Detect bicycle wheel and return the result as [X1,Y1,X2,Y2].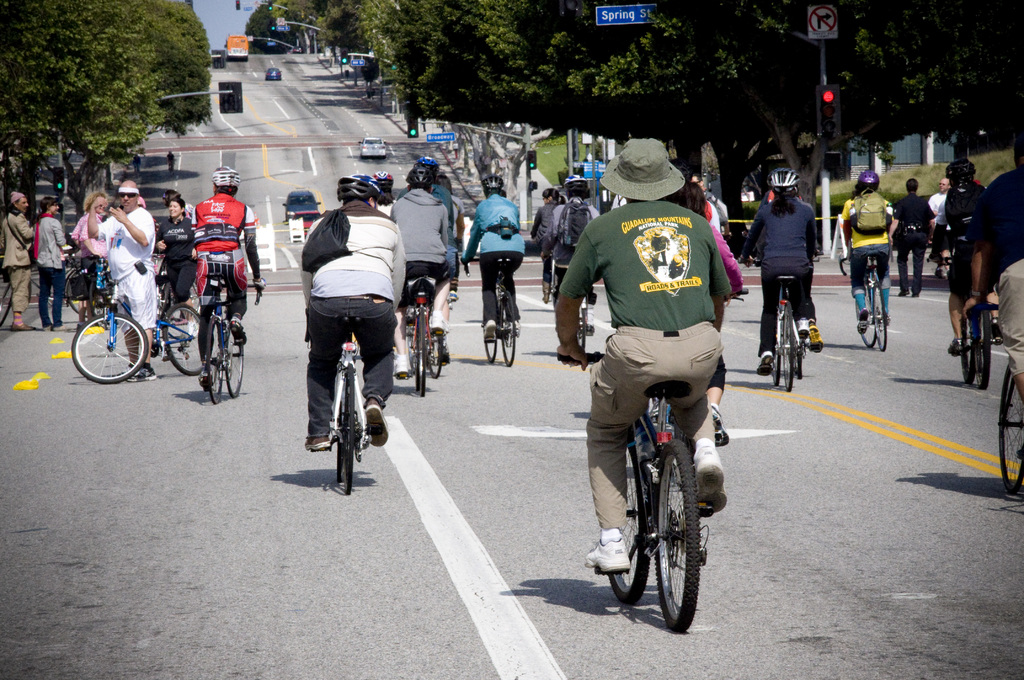
[956,311,973,386].
